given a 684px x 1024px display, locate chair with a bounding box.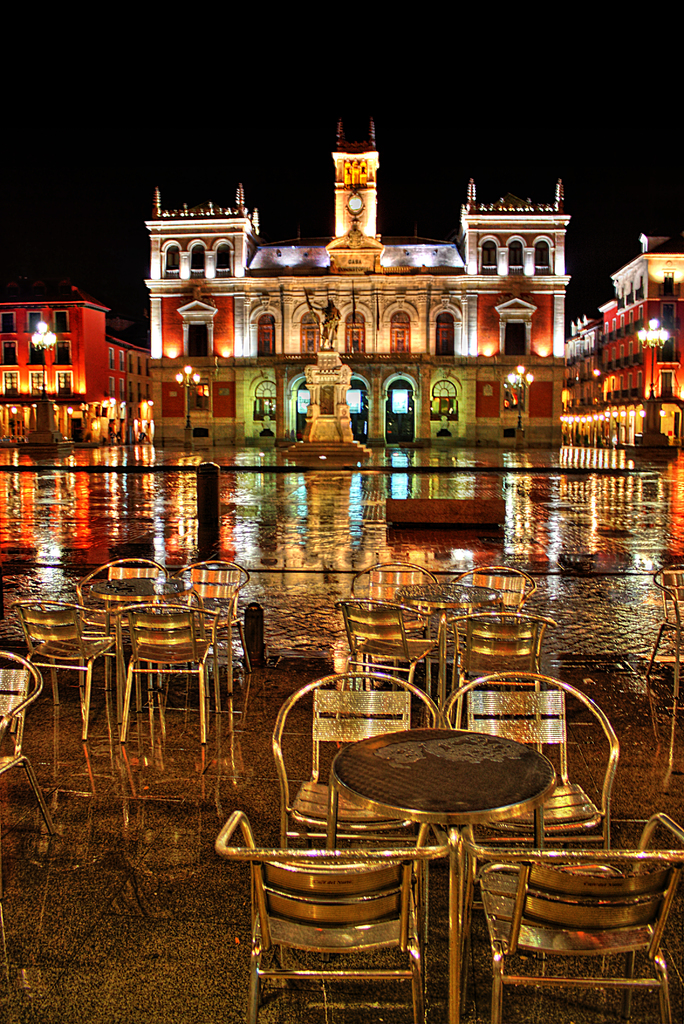
Located: bbox(9, 600, 124, 745).
